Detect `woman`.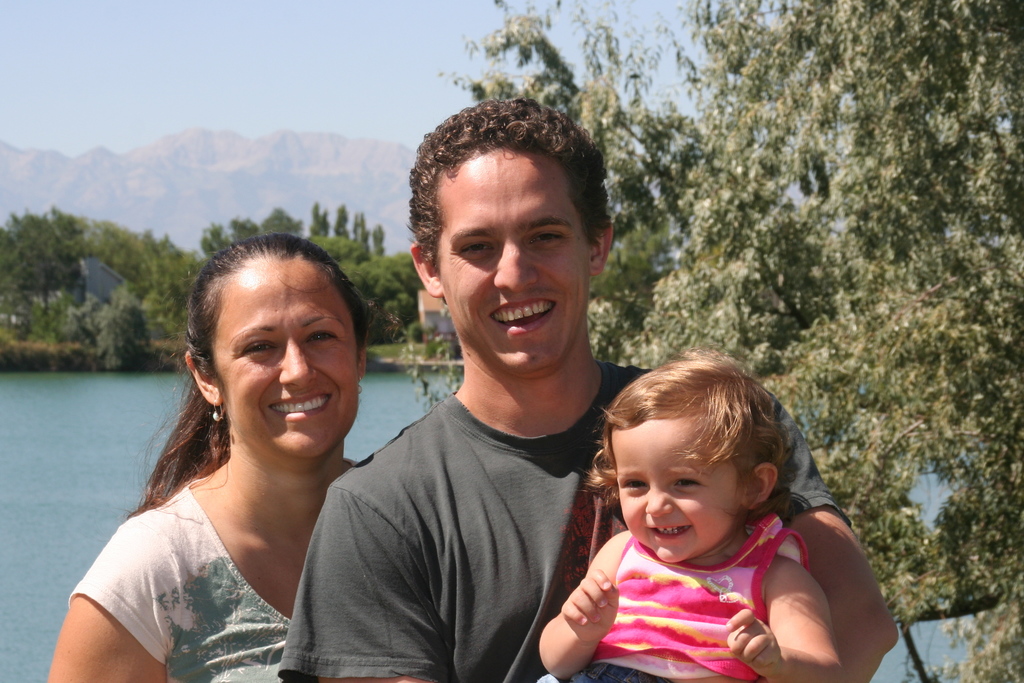
Detected at crop(44, 235, 400, 682).
